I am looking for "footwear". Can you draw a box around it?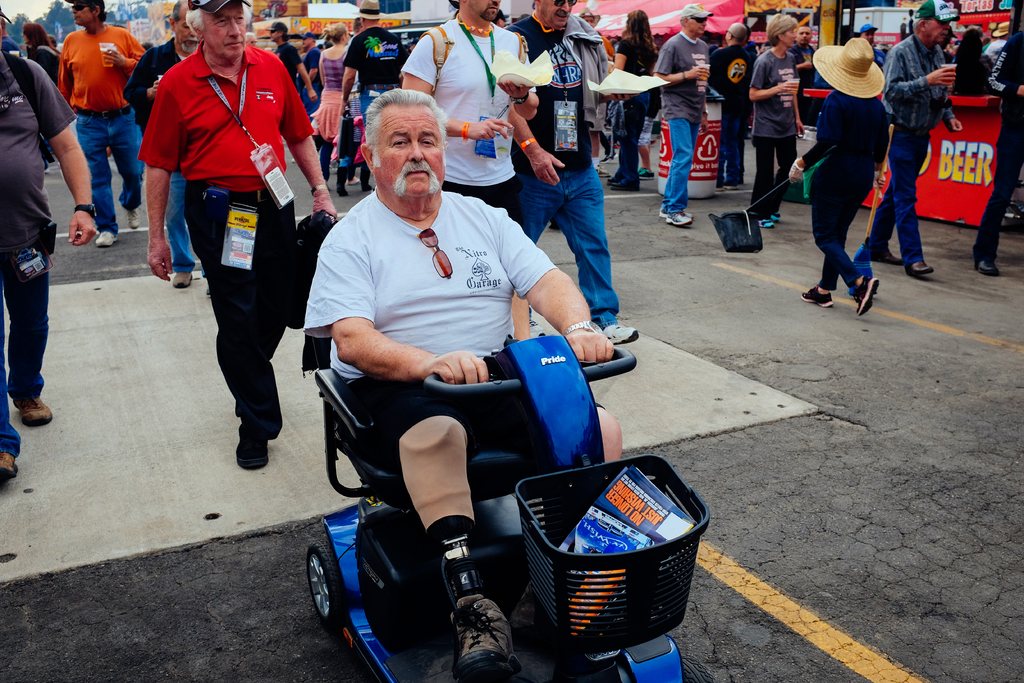
Sure, the bounding box is x1=0, y1=448, x2=18, y2=481.
